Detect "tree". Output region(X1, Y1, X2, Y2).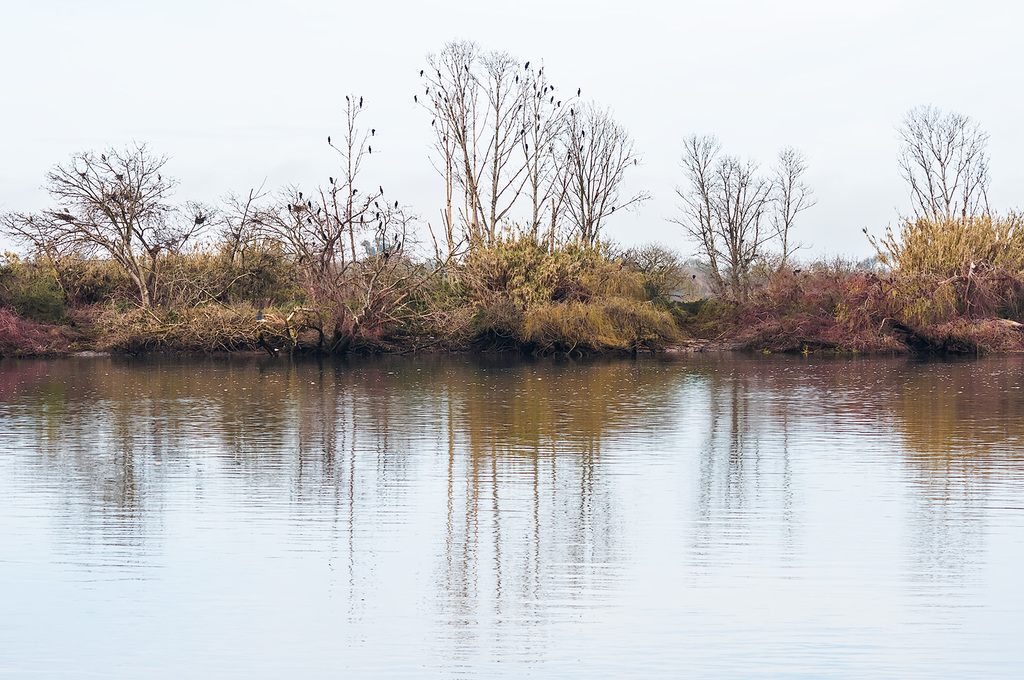
region(559, 88, 648, 242).
